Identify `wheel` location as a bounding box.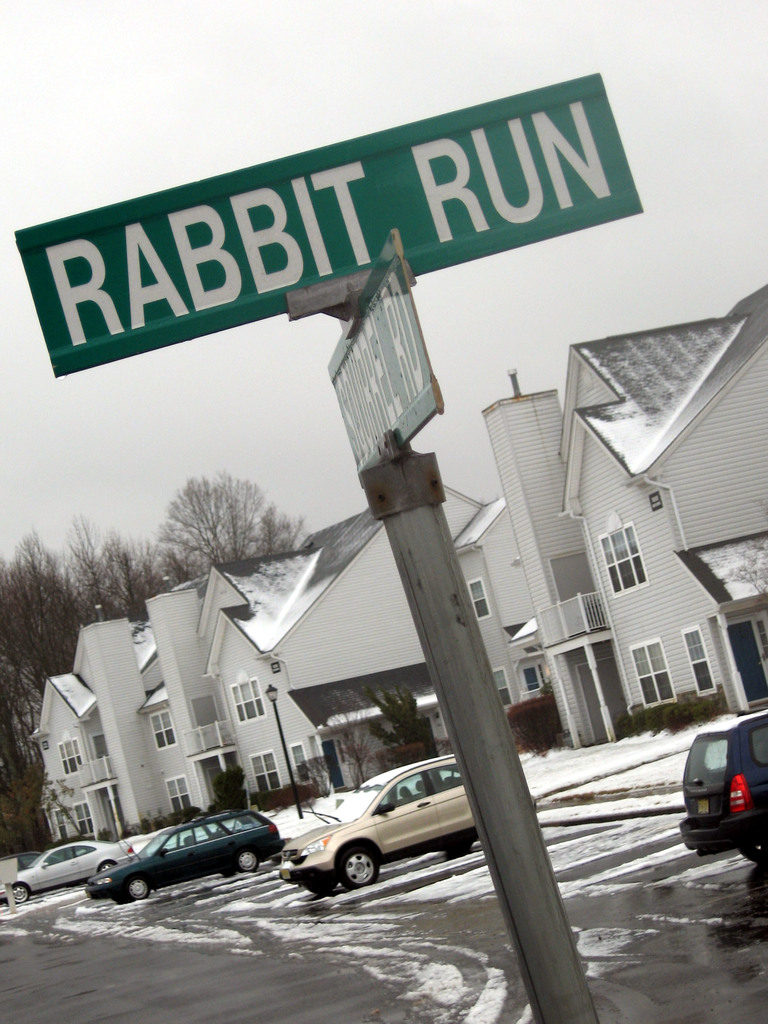
select_region(740, 845, 767, 861).
